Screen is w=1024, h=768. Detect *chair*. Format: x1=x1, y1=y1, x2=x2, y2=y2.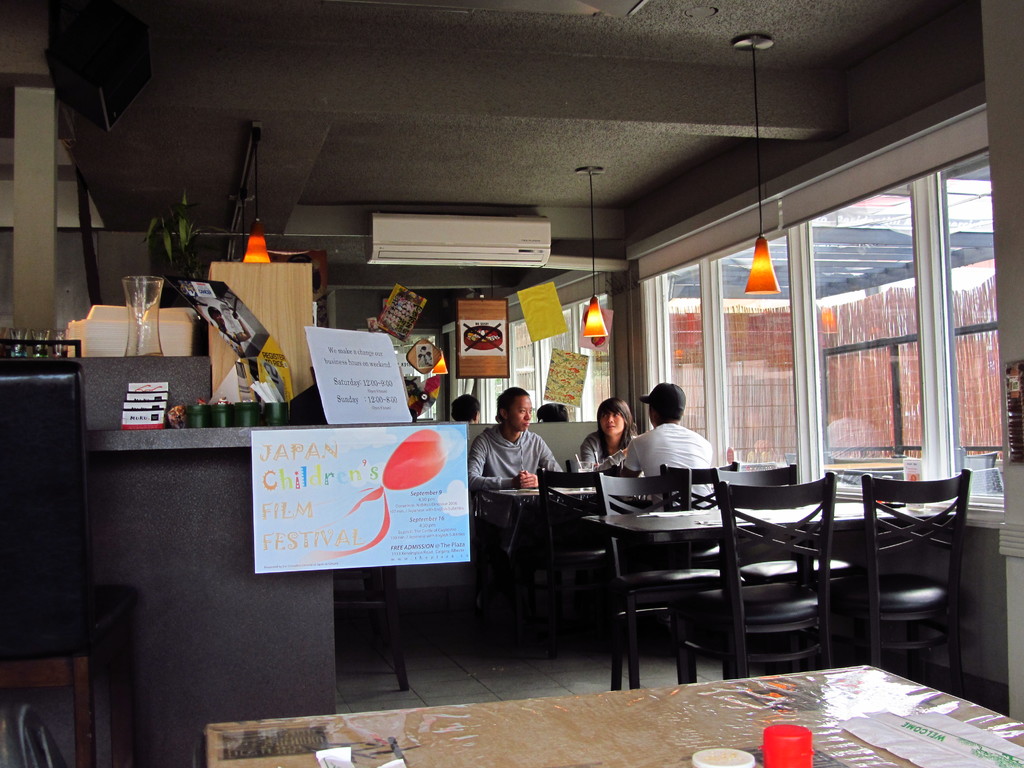
x1=592, y1=467, x2=747, y2=688.
